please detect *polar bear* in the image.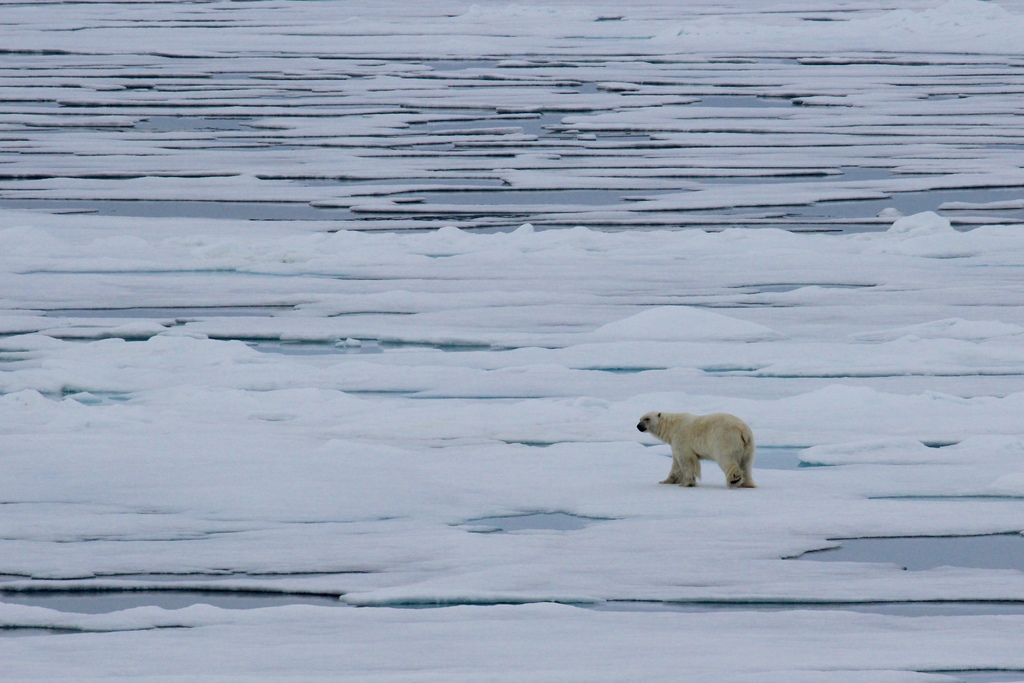
left=636, top=407, right=765, bottom=493.
